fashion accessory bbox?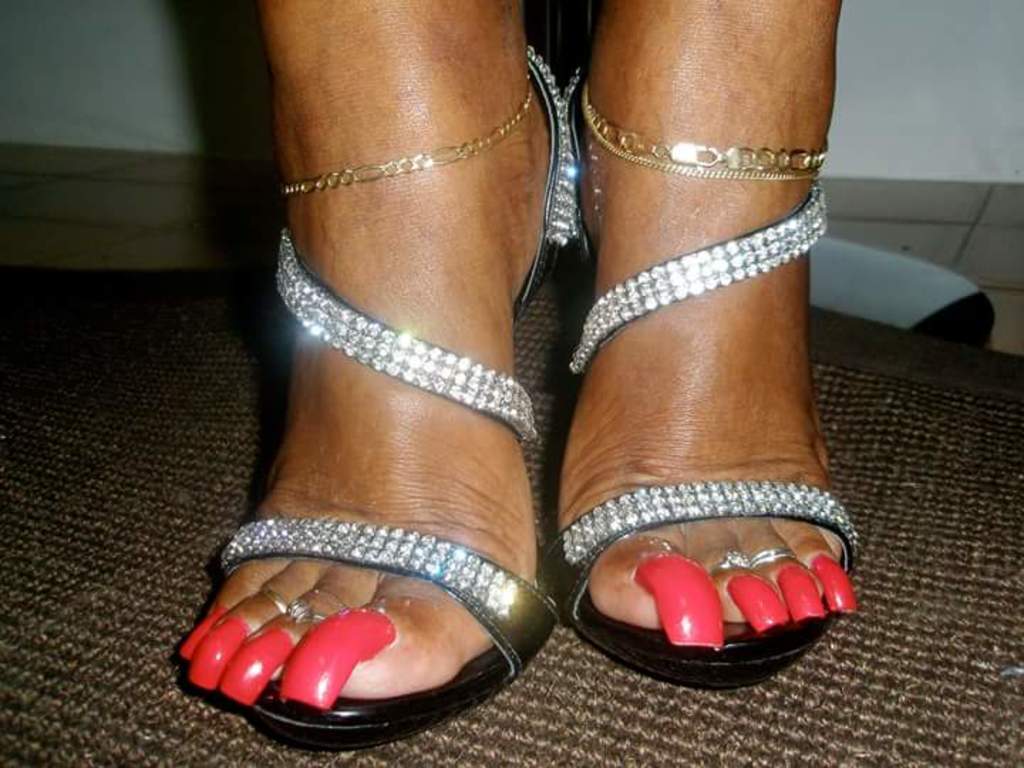
727/576/786/631
